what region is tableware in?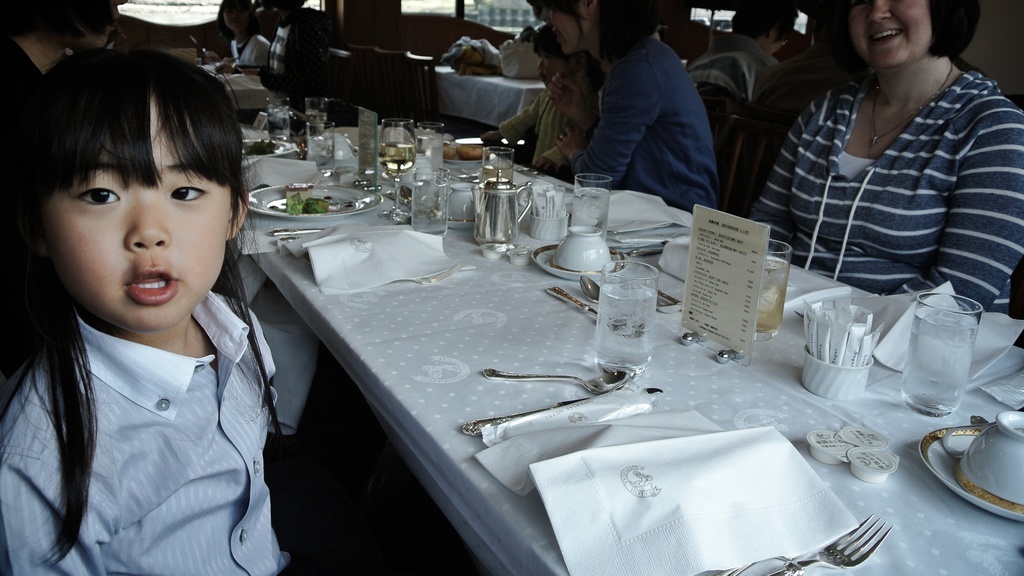
pyautogui.locateOnScreen(767, 511, 895, 575).
